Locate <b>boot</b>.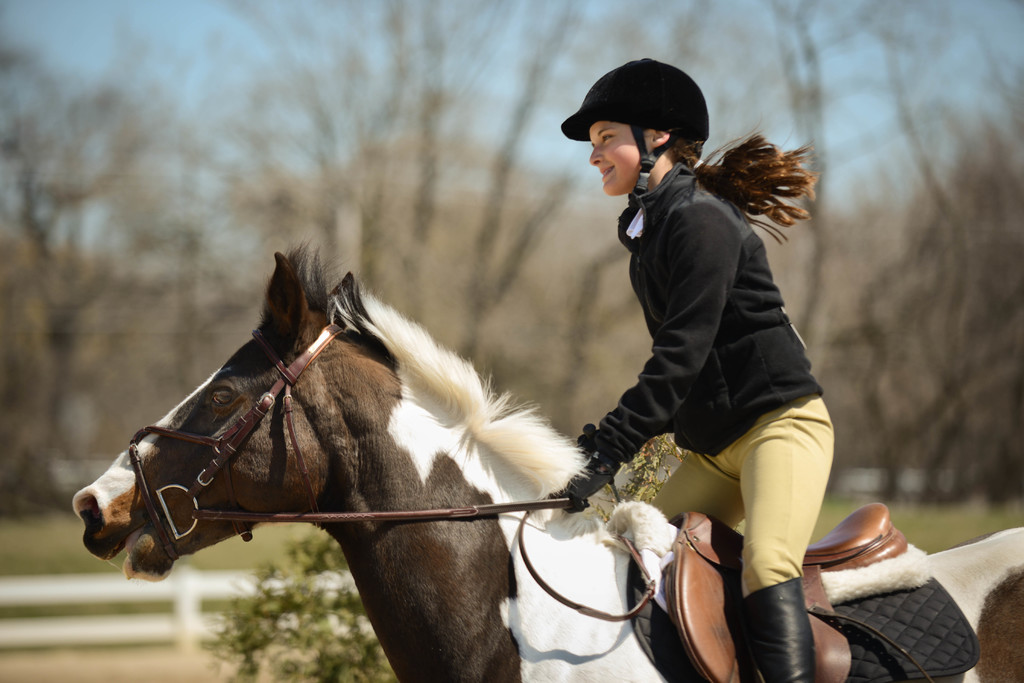
Bounding box: 756,556,836,680.
